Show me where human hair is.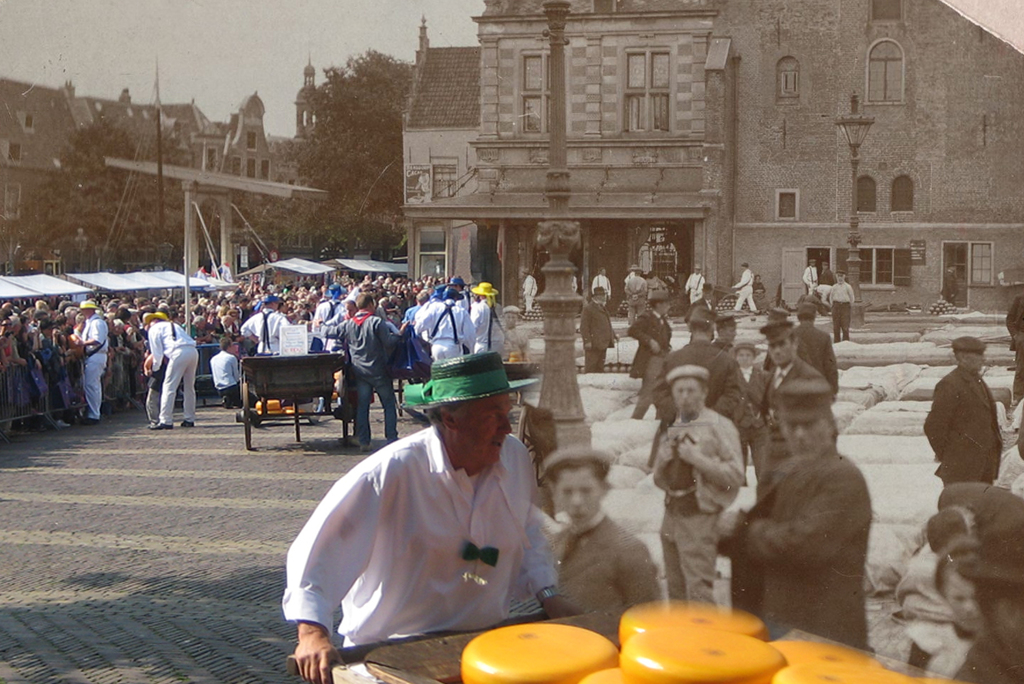
human hair is at <region>544, 456, 611, 489</region>.
